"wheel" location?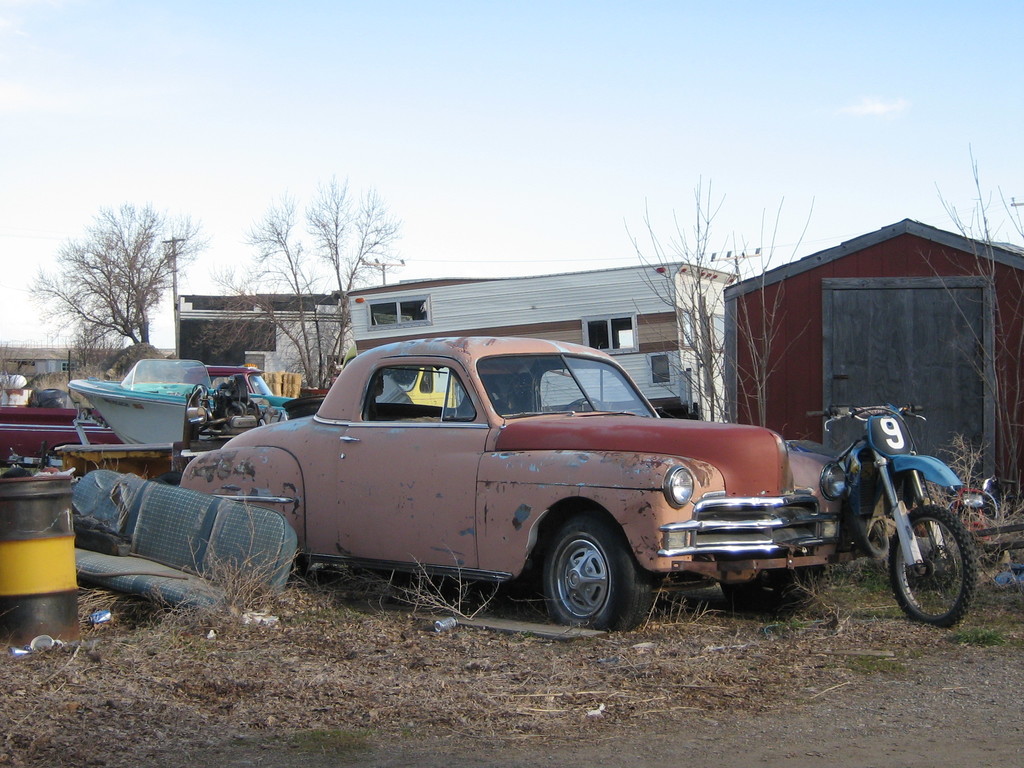
BBox(536, 512, 656, 637)
